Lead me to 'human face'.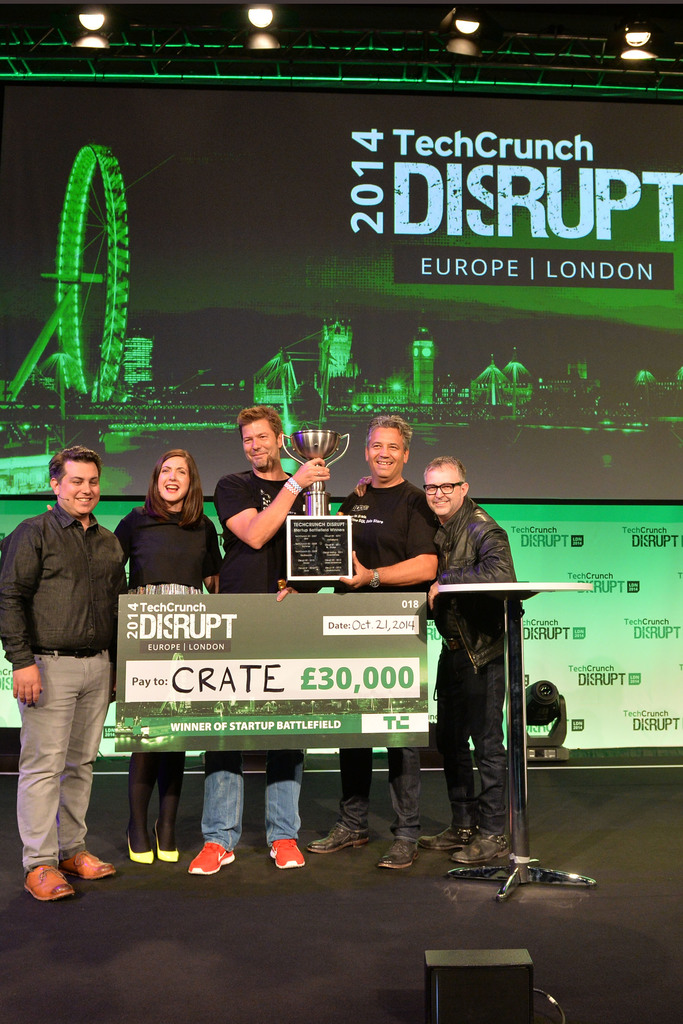
Lead to box(243, 416, 278, 474).
